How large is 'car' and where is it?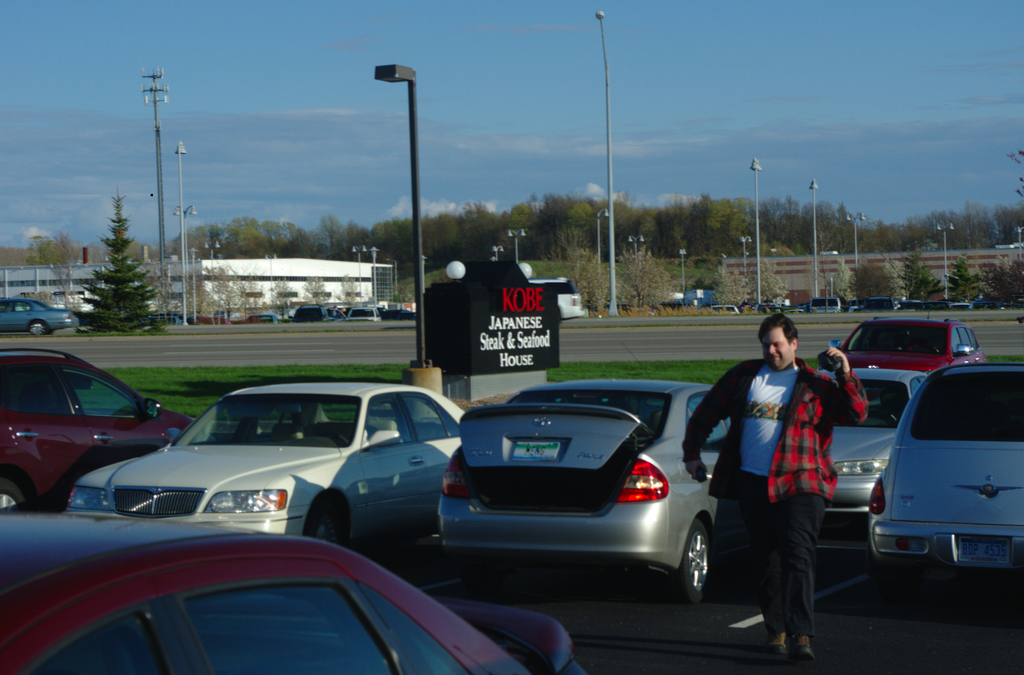
Bounding box: bbox=(0, 346, 216, 518).
